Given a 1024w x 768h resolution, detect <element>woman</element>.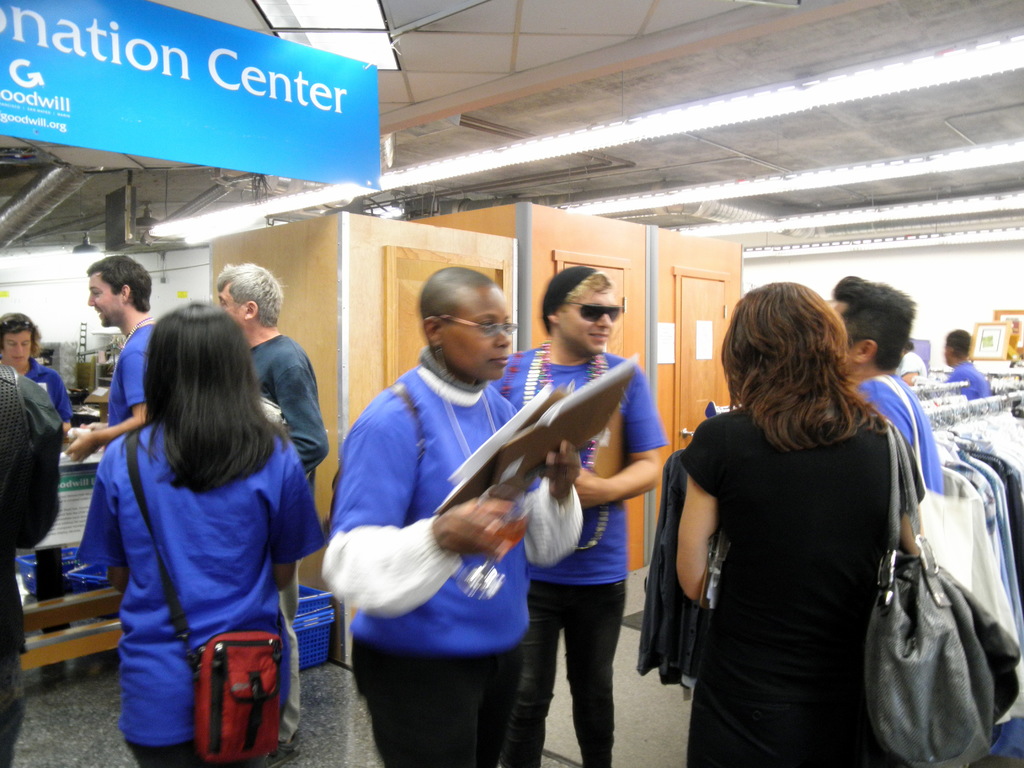
[x1=319, y1=264, x2=584, y2=767].
